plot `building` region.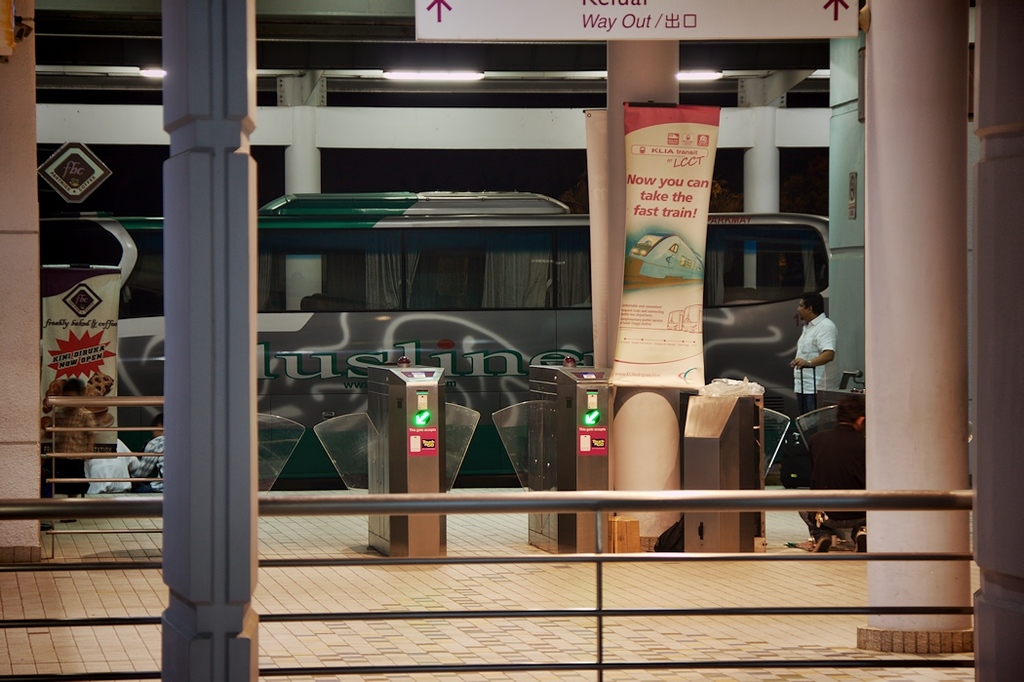
Plotted at bbox(0, 0, 1023, 681).
